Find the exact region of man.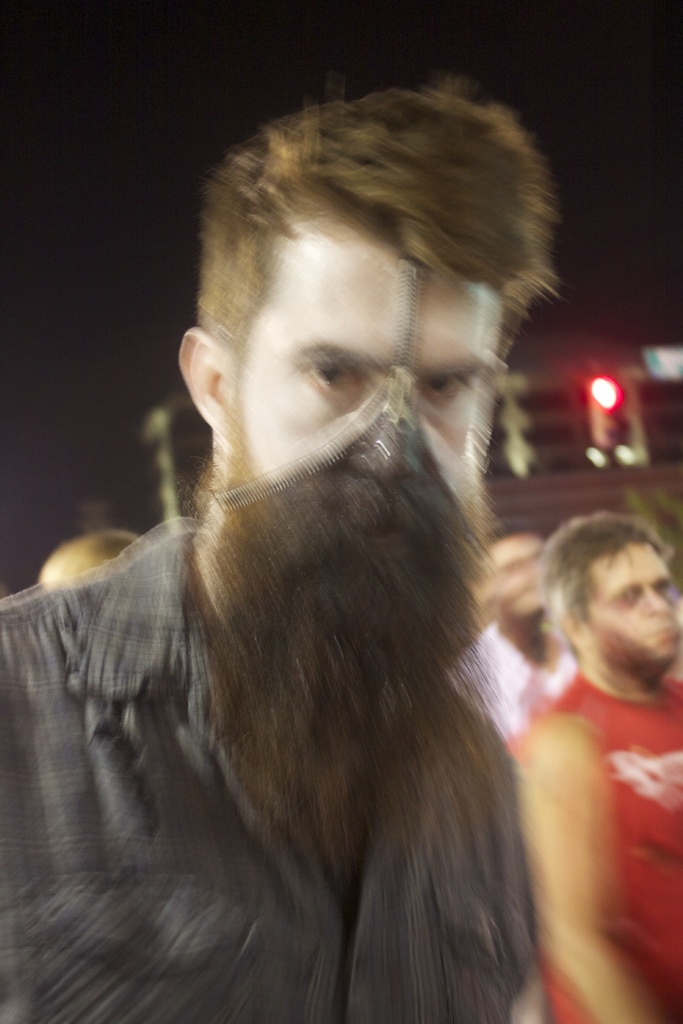
Exact region: crop(506, 512, 682, 1021).
